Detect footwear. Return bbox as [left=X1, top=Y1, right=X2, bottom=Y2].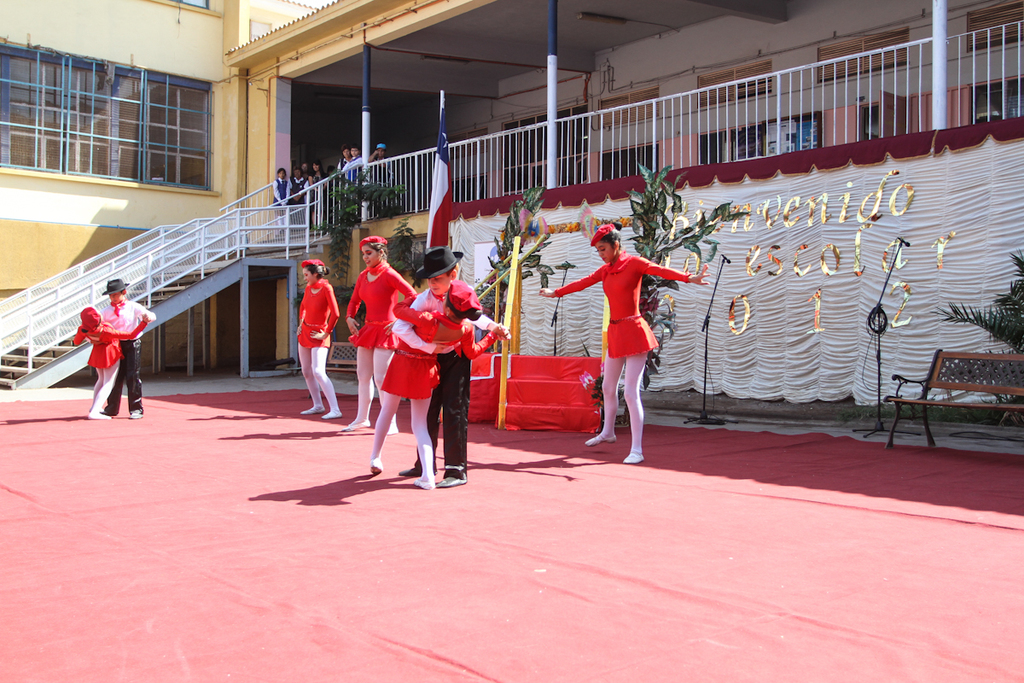
[left=340, top=419, right=367, bottom=429].
